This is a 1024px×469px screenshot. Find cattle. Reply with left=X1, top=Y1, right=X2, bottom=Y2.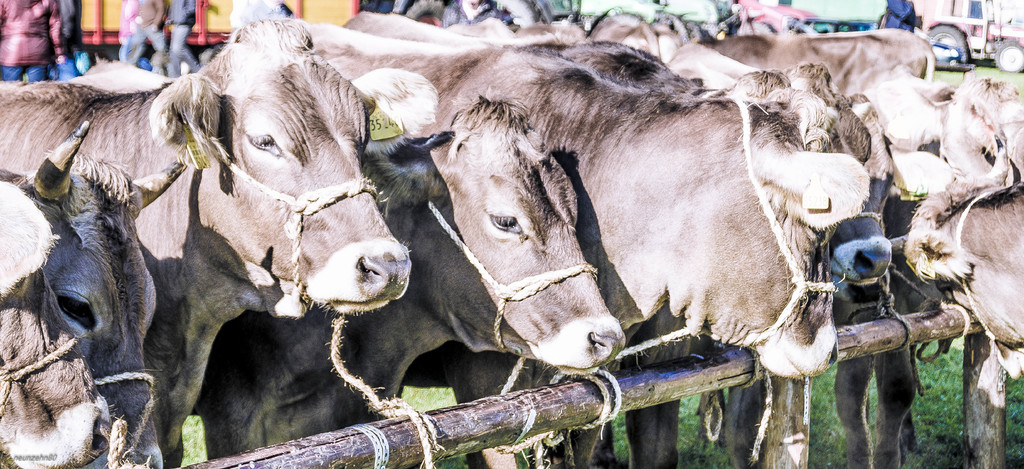
left=698, top=30, right=934, bottom=101.
